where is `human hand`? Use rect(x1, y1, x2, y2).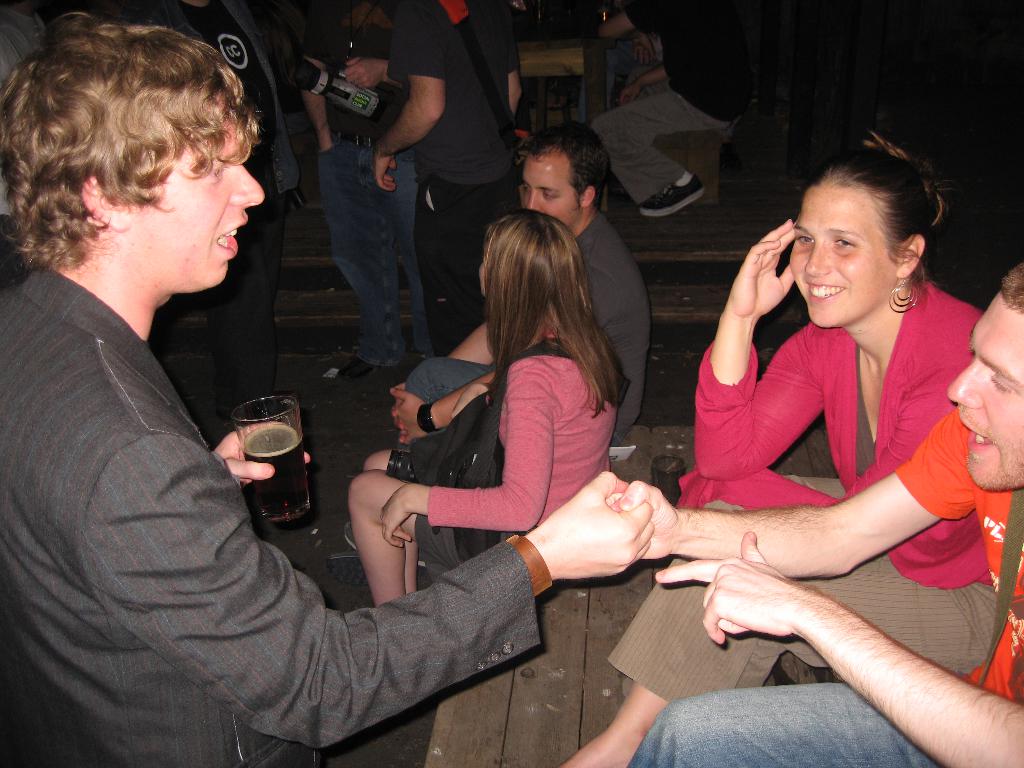
rect(342, 55, 385, 90).
